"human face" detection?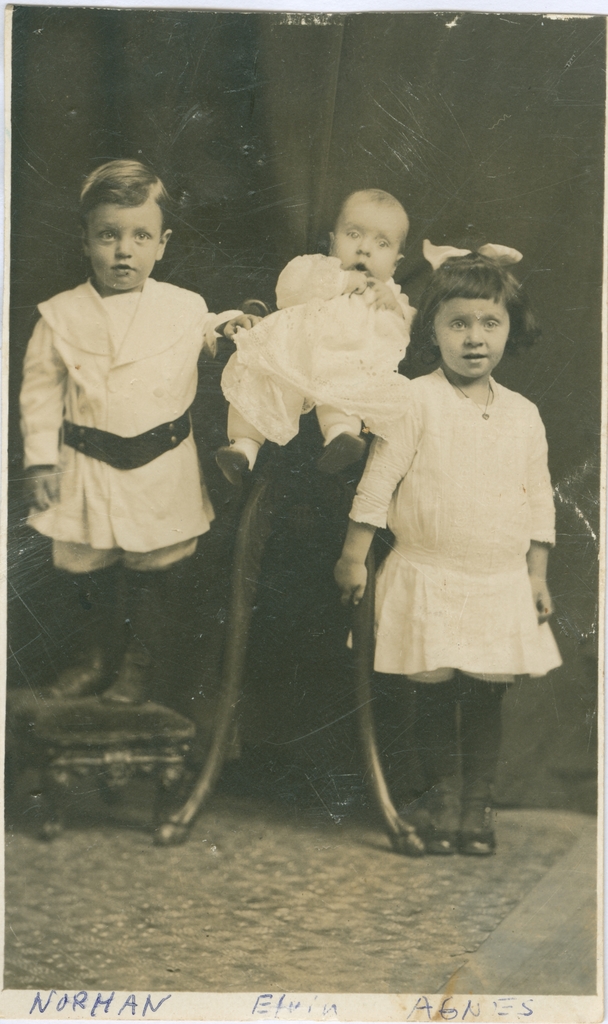
Rect(333, 200, 397, 284)
